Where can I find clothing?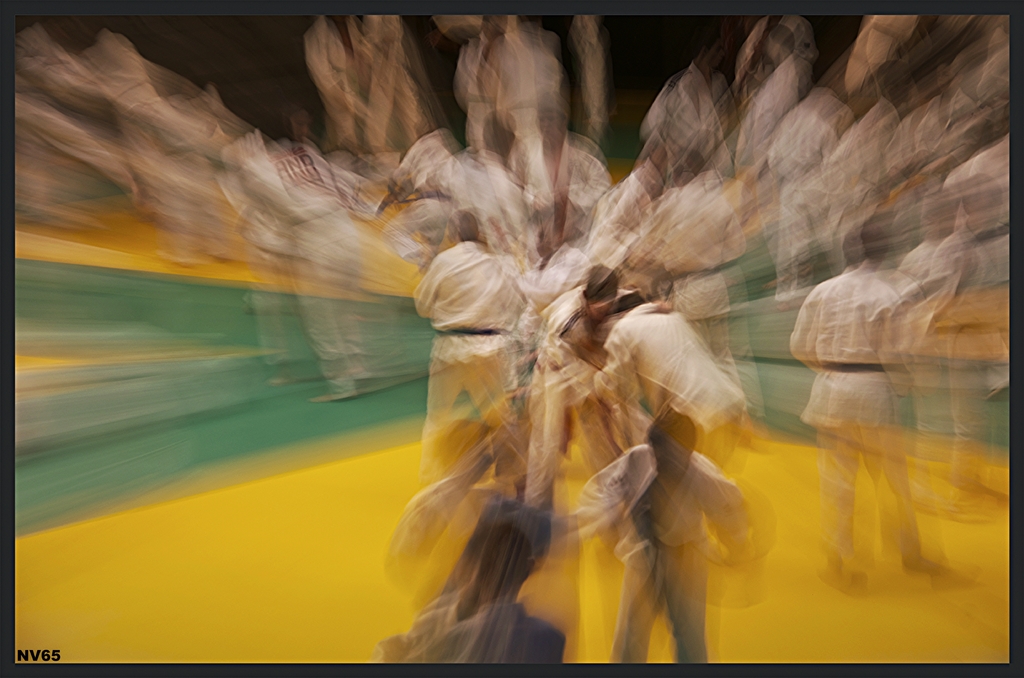
You can find it at 415,237,524,477.
